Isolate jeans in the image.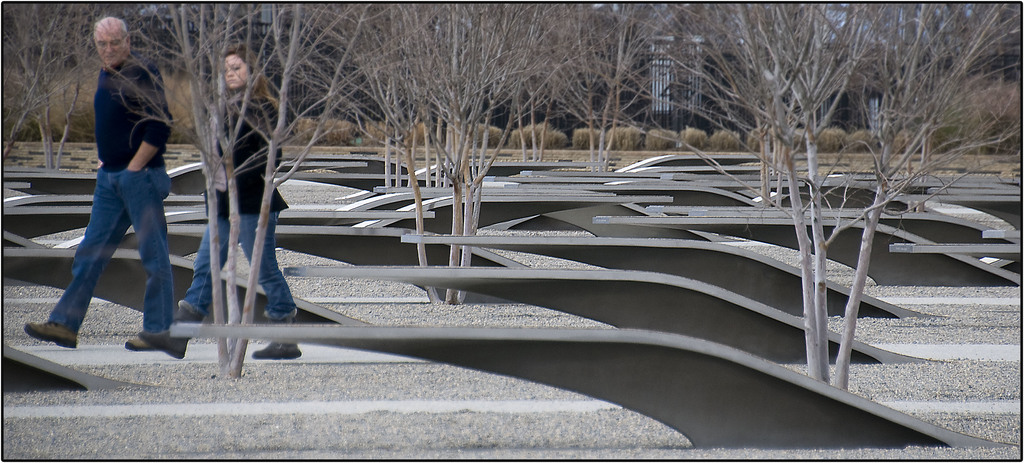
Isolated region: box=[36, 138, 191, 336].
